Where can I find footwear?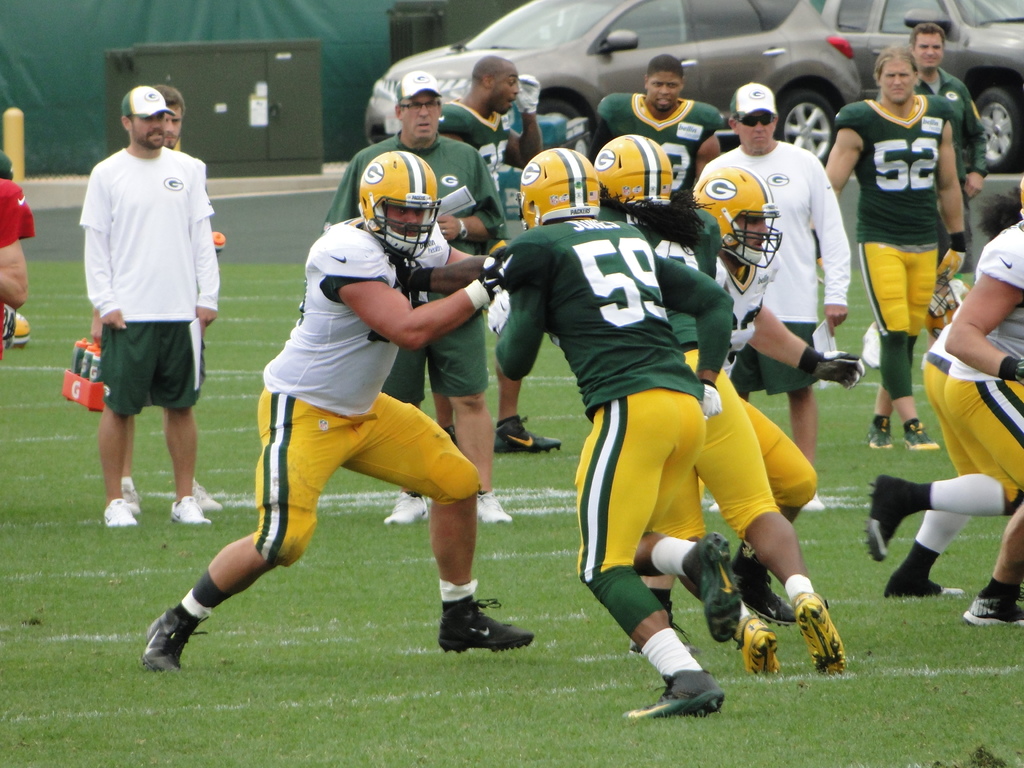
You can find it at pyautogui.locateOnScreen(678, 528, 746, 646).
